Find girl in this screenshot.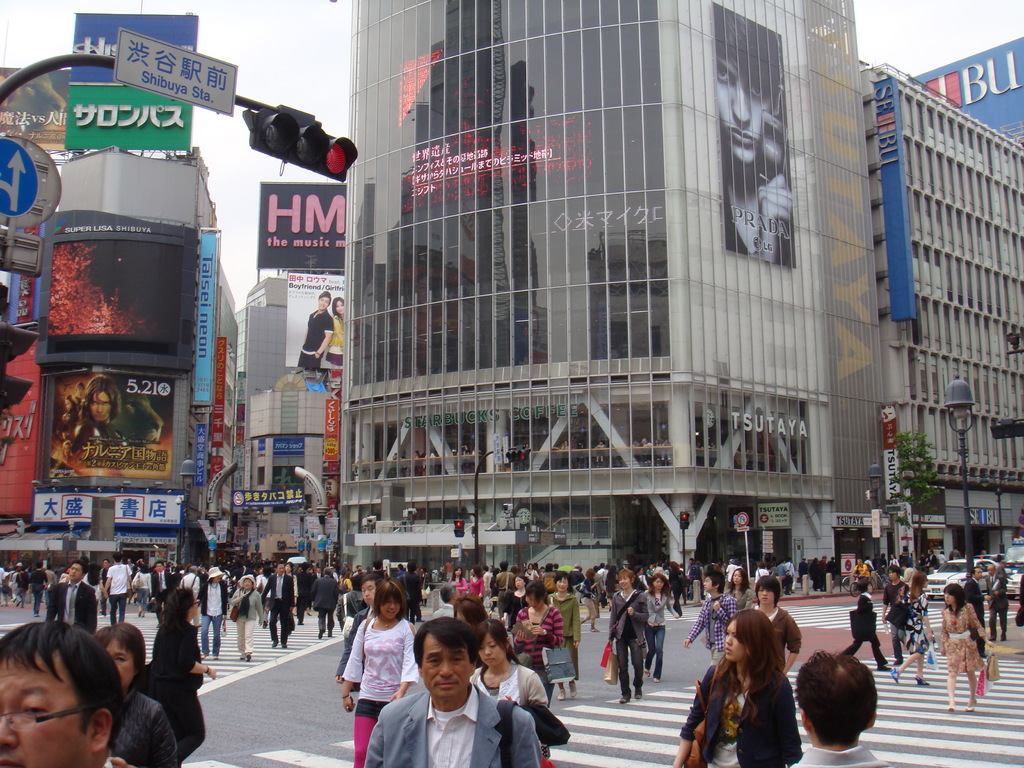
The bounding box for girl is (left=945, top=582, right=989, bottom=711).
